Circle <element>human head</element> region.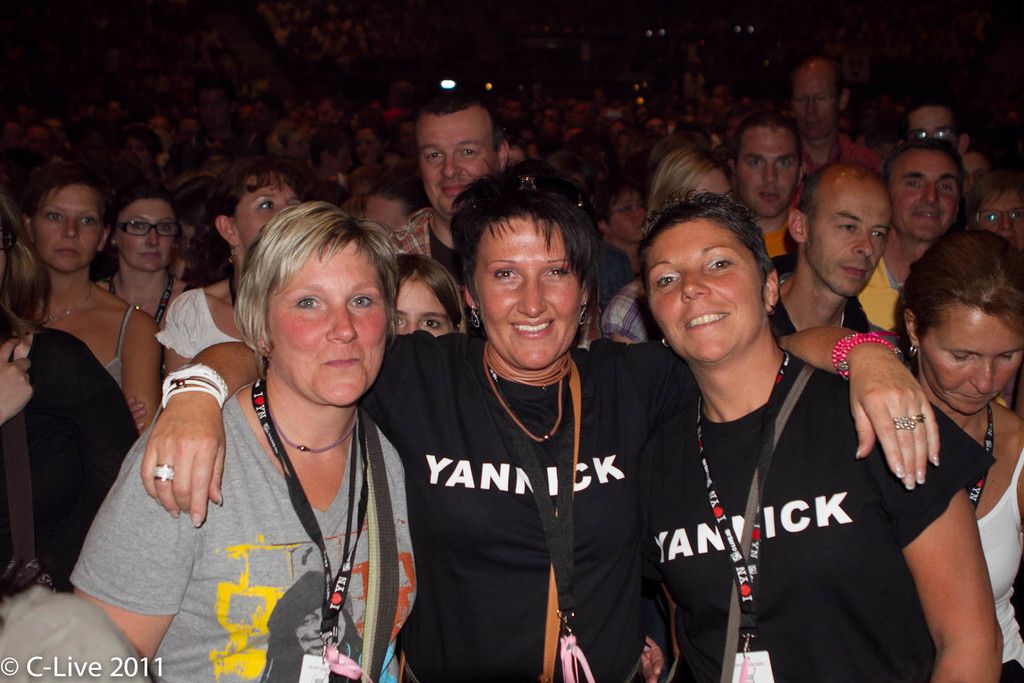
Region: left=723, top=115, right=750, bottom=147.
